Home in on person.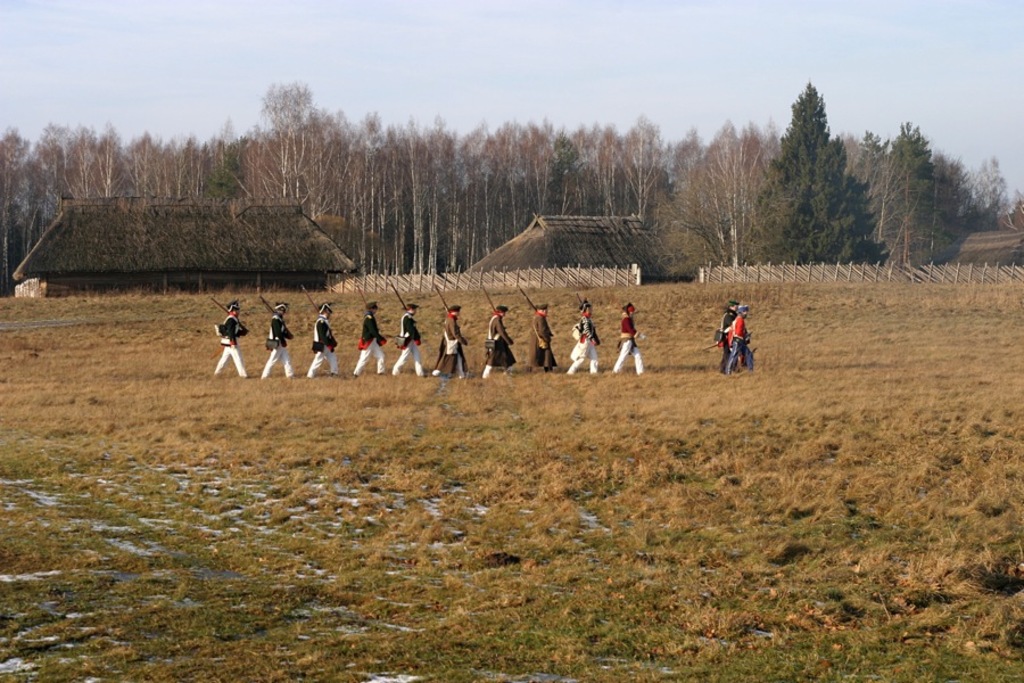
Homed in at (x1=203, y1=297, x2=251, y2=384).
